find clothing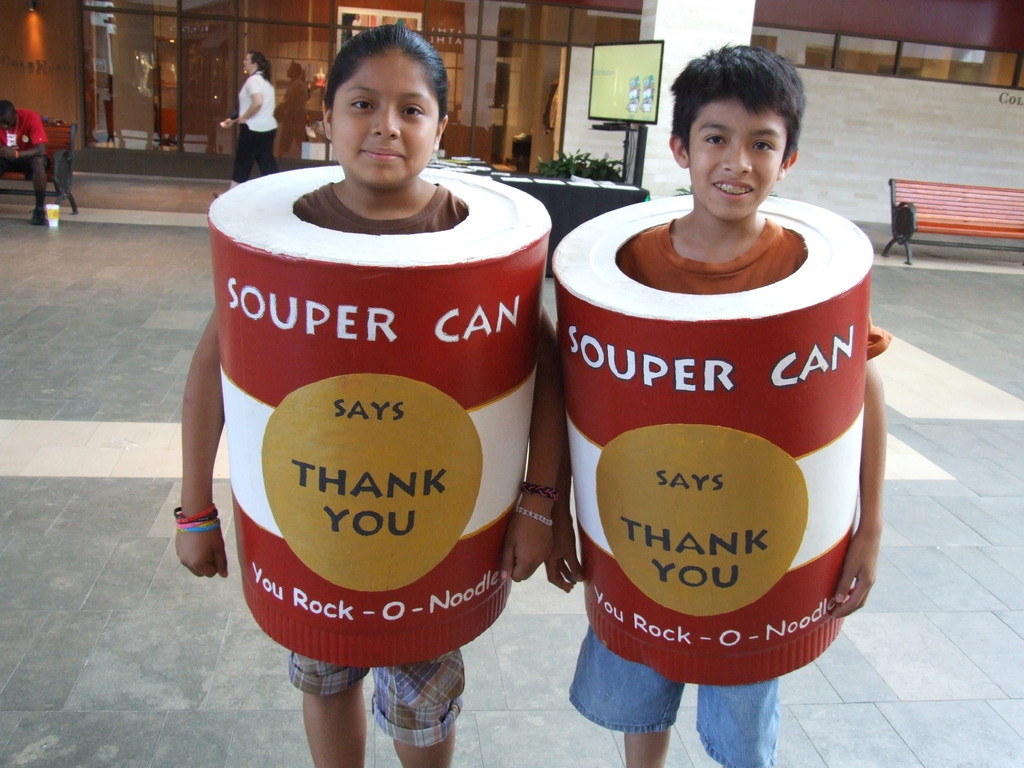
locate(0, 109, 52, 175)
